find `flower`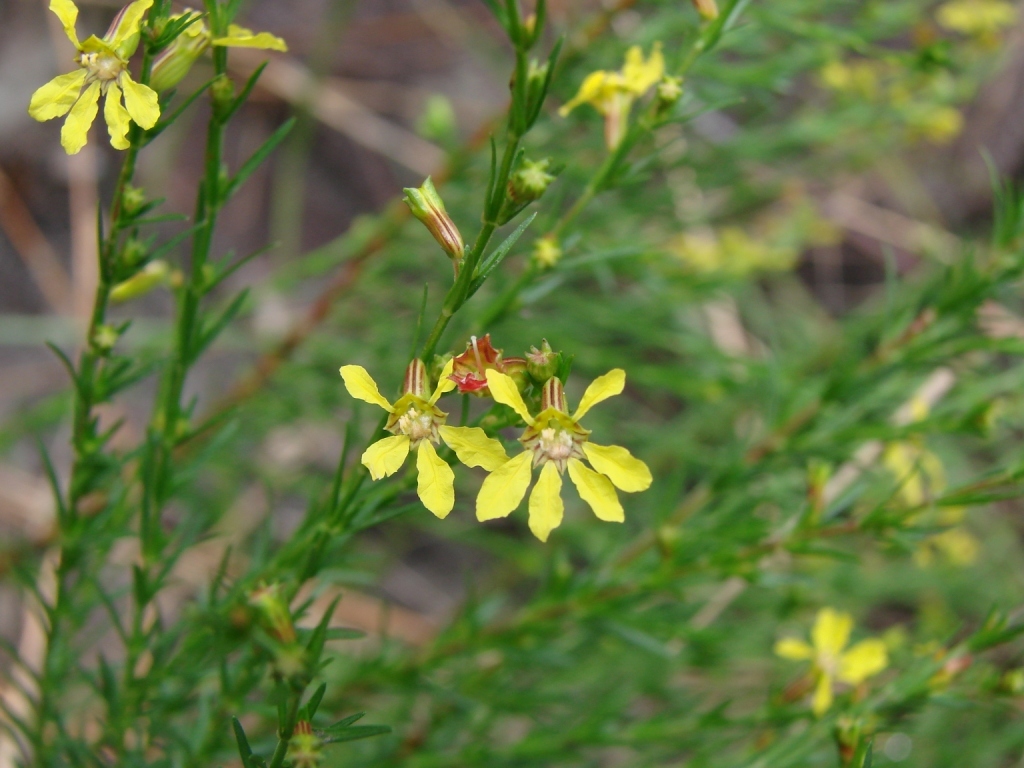
<box>335,351,490,519</box>
